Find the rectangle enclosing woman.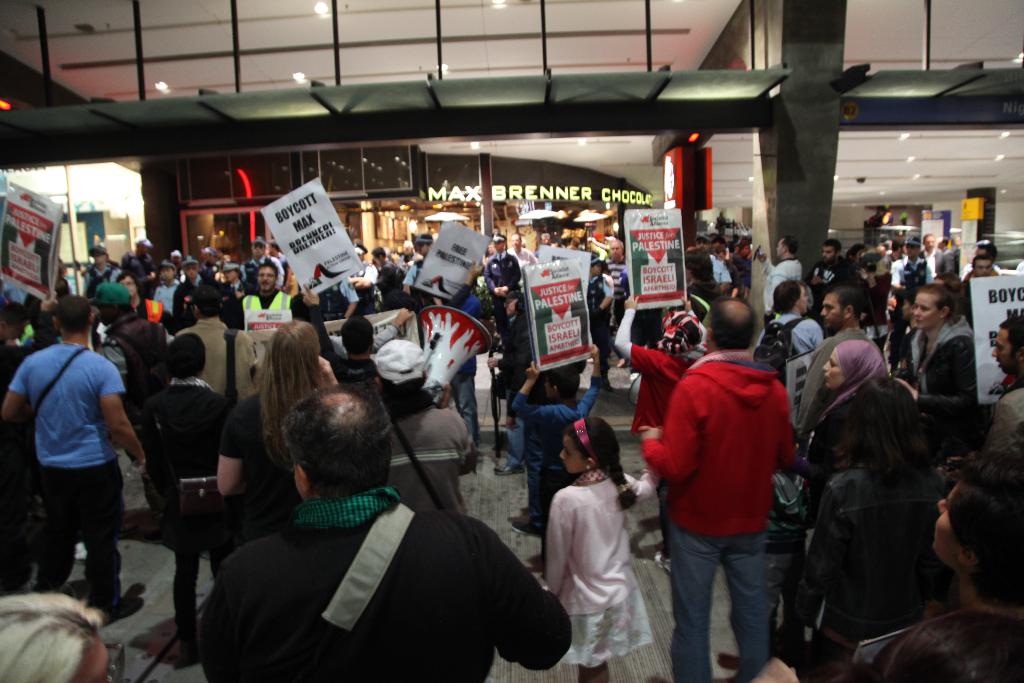
BBox(750, 278, 830, 404).
